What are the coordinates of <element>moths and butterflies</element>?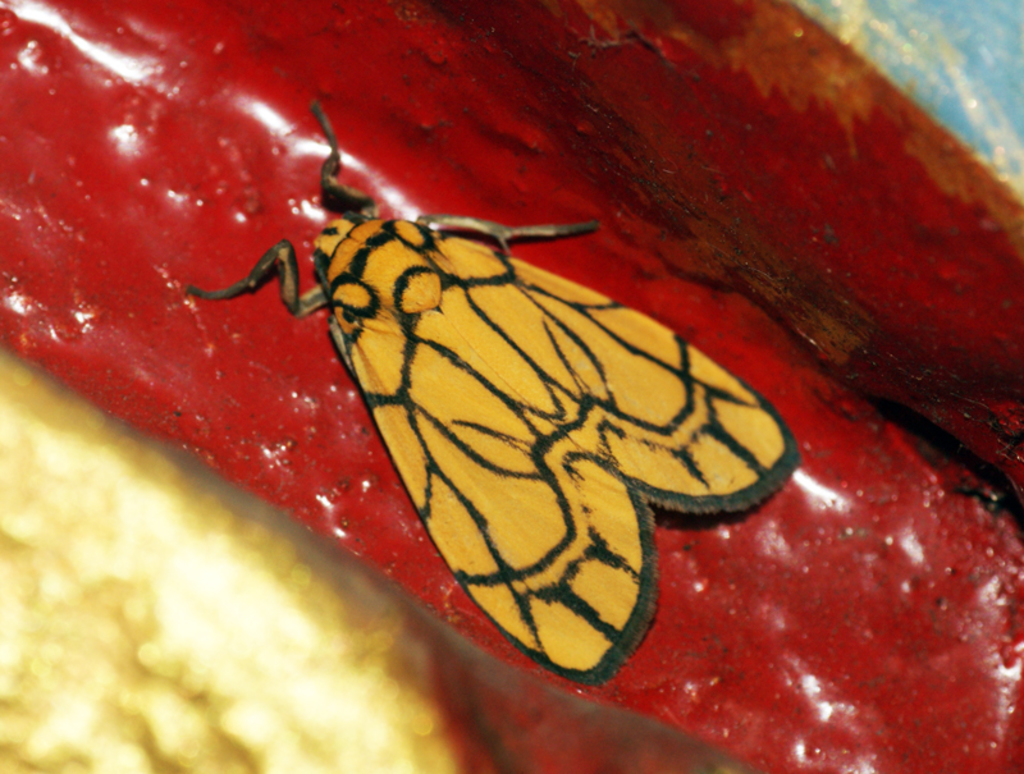
183 99 801 687.
